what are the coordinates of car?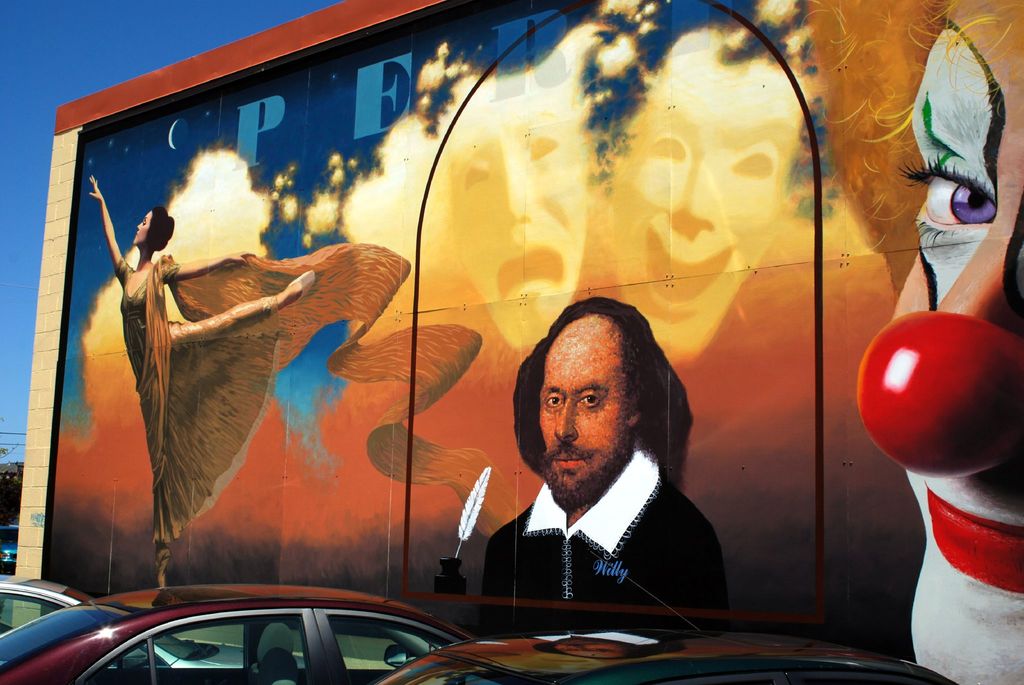
<region>0, 525, 17, 575</region>.
